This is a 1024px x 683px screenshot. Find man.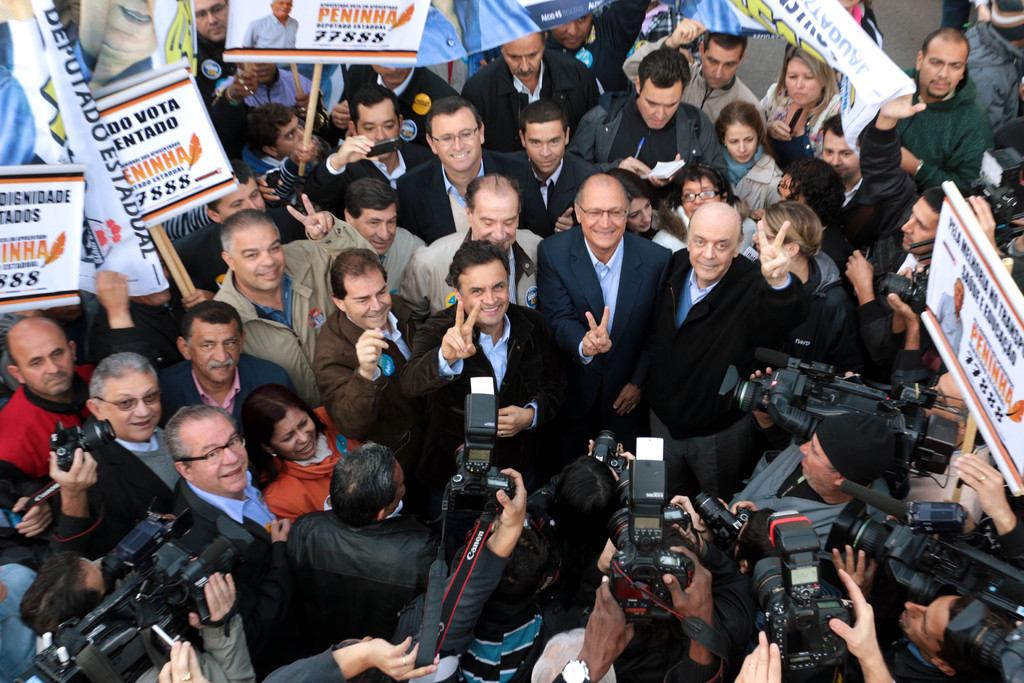
Bounding box: <region>834, 165, 951, 393</region>.
